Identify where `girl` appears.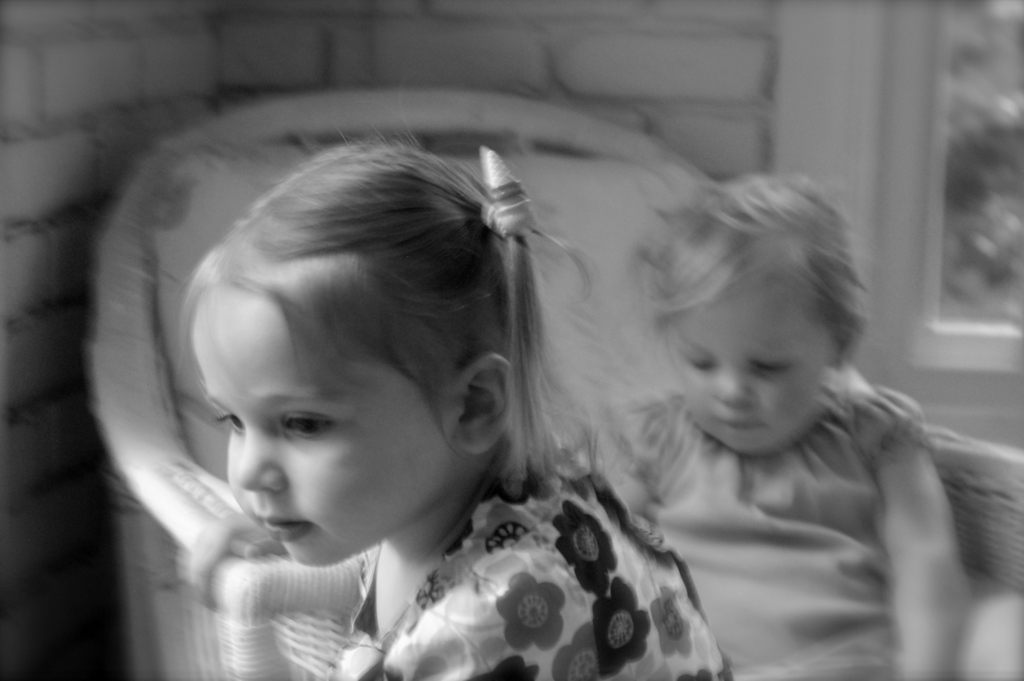
Appears at left=181, top=90, right=730, bottom=680.
